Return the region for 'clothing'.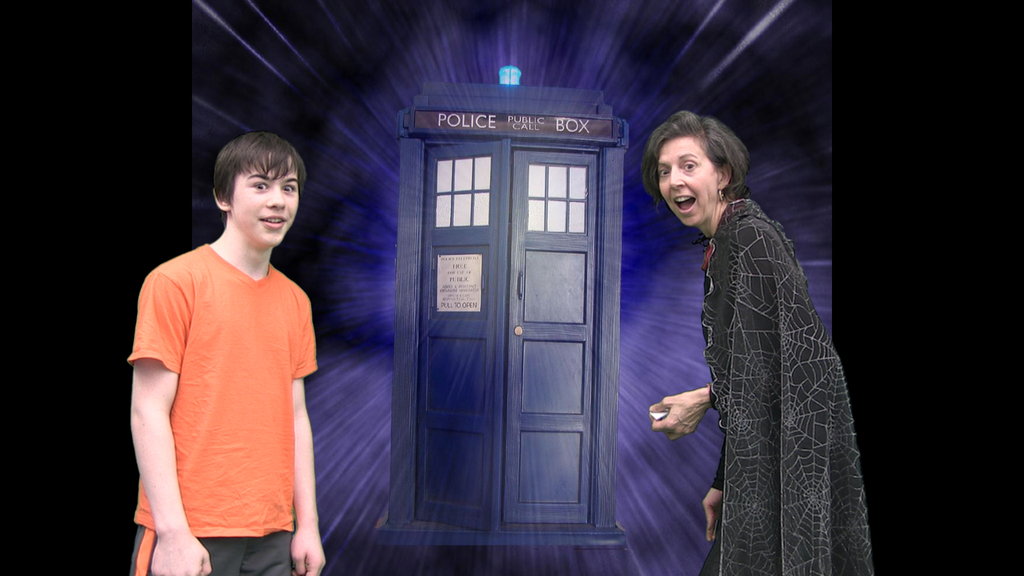
x1=127 y1=207 x2=316 y2=549.
